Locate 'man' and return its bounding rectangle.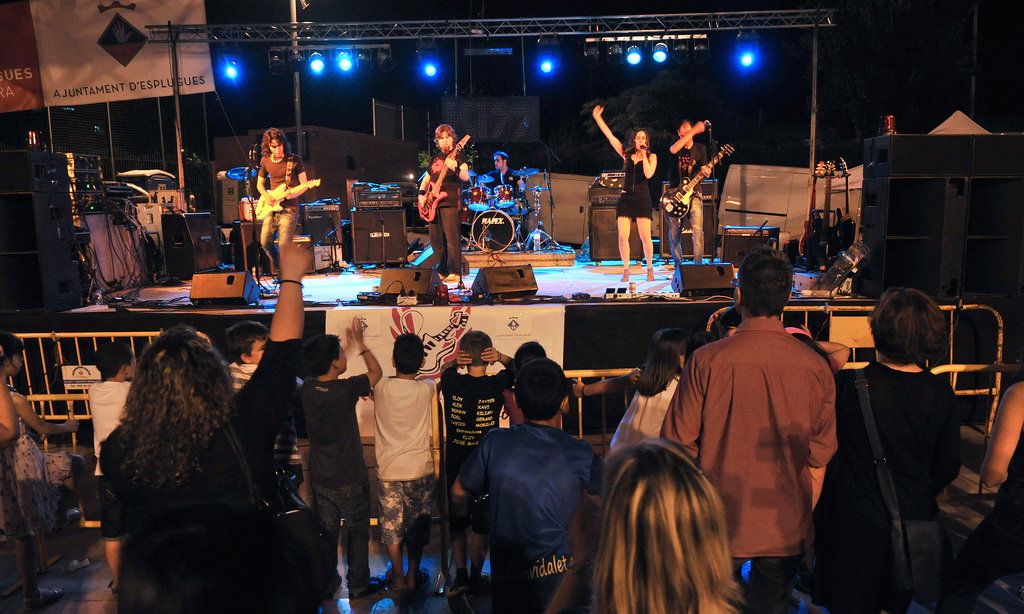
rect(476, 150, 532, 246).
